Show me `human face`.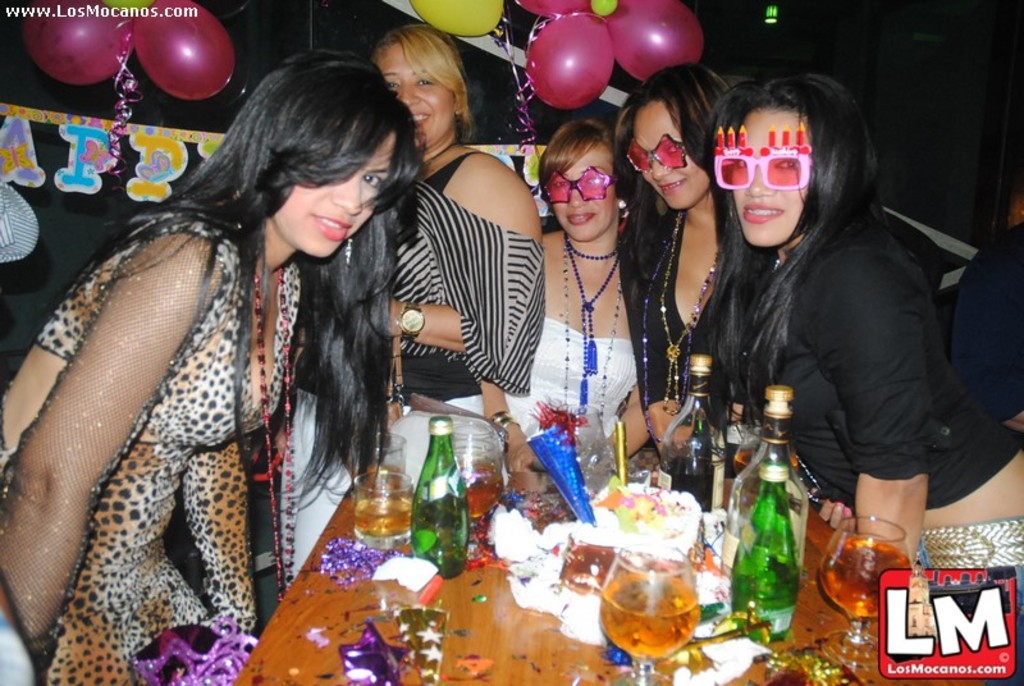
`human face` is here: pyautogui.locateOnScreen(273, 133, 393, 262).
